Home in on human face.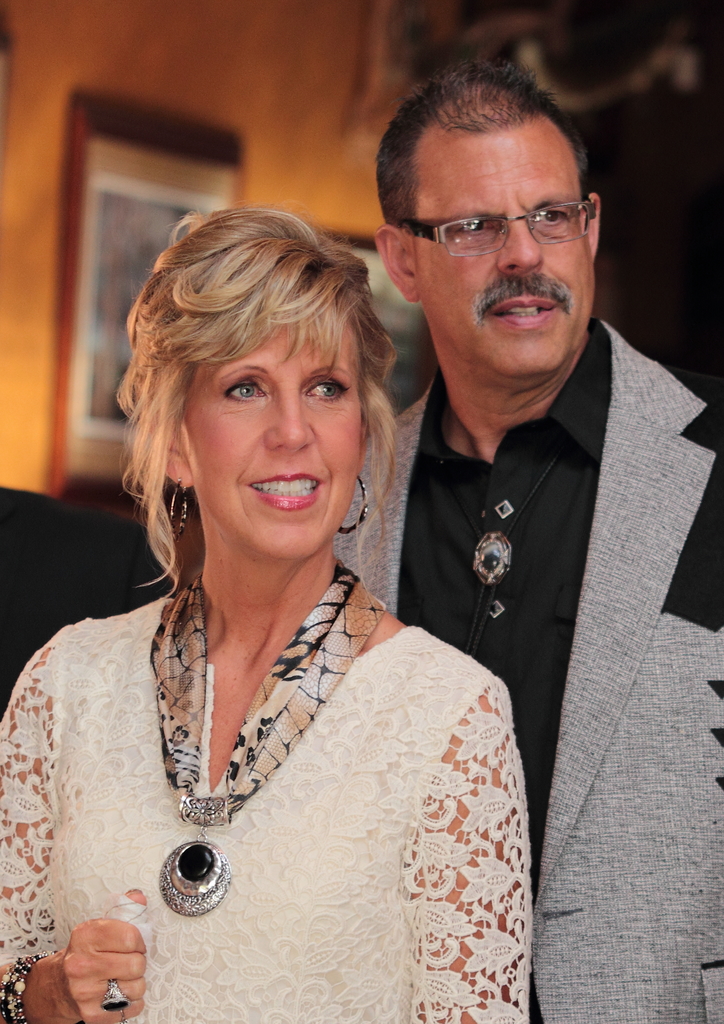
Homed in at (left=417, top=116, right=596, bottom=378).
